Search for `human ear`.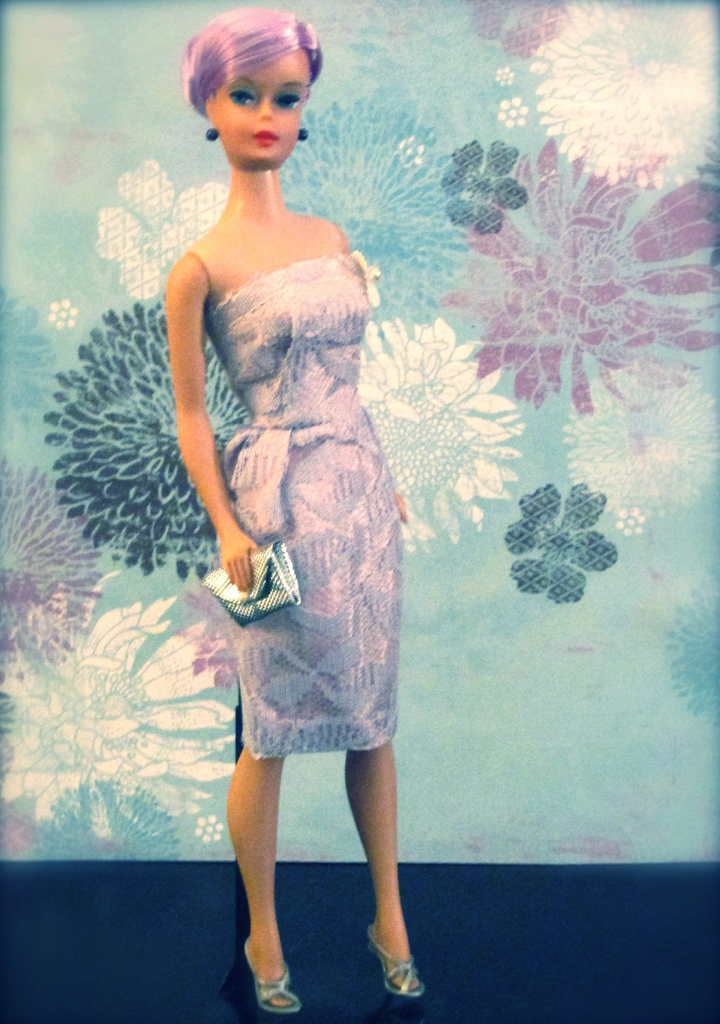
Found at {"x1": 203, "y1": 99, "x2": 215, "y2": 127}.
